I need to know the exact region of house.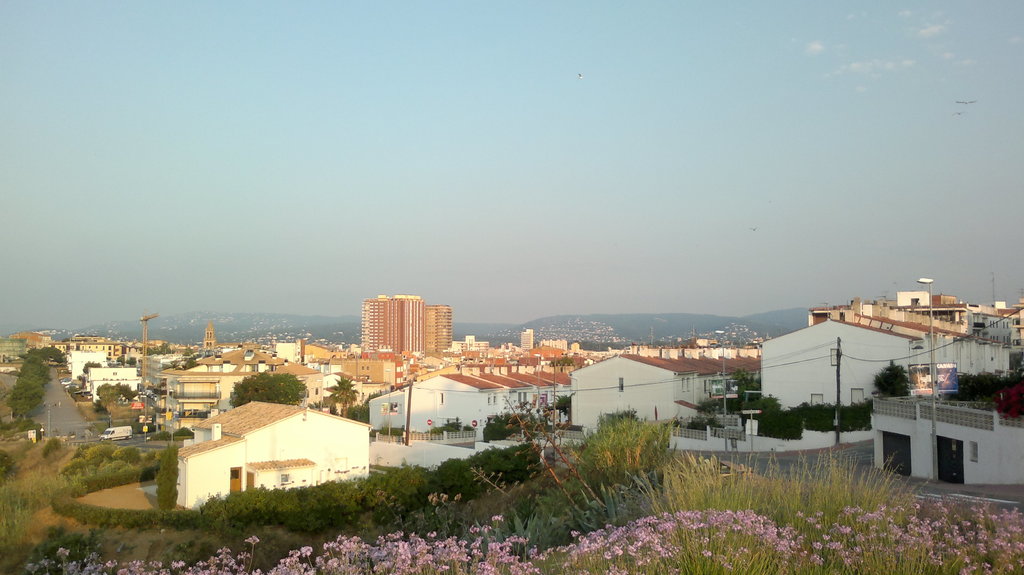
Region: pyautogui.locateOnScreen(372, 371, 514, 430).
